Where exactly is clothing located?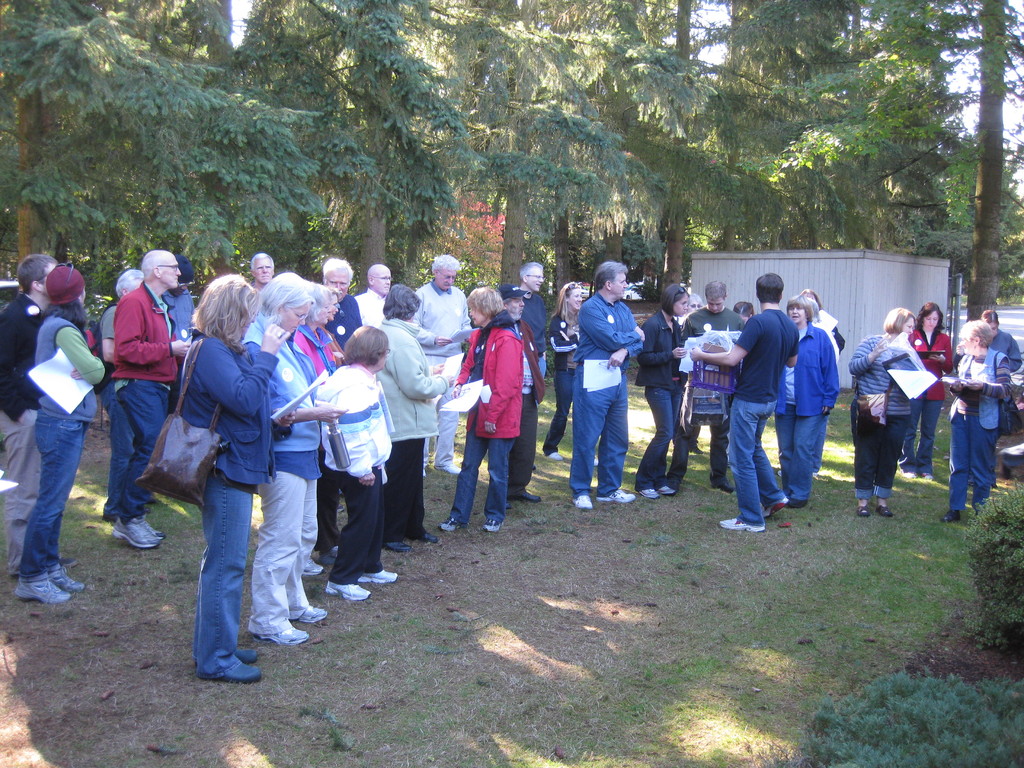
Its bounding box is bbox=[569, 287, 626, 498].
